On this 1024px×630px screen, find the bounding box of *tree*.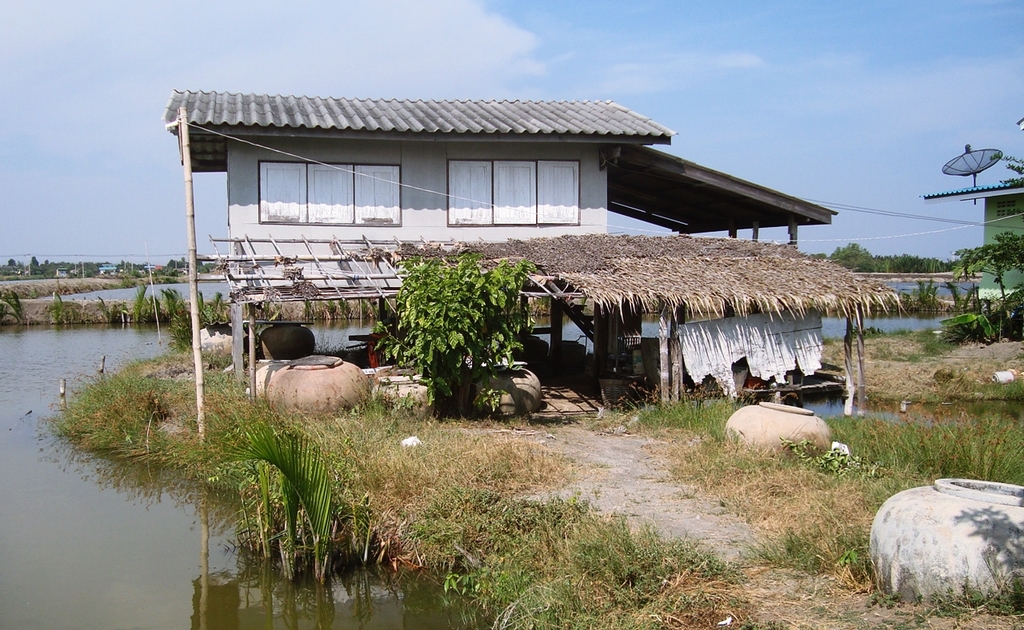
Bounding box: <region>26, 256, 41, 273</region>.
